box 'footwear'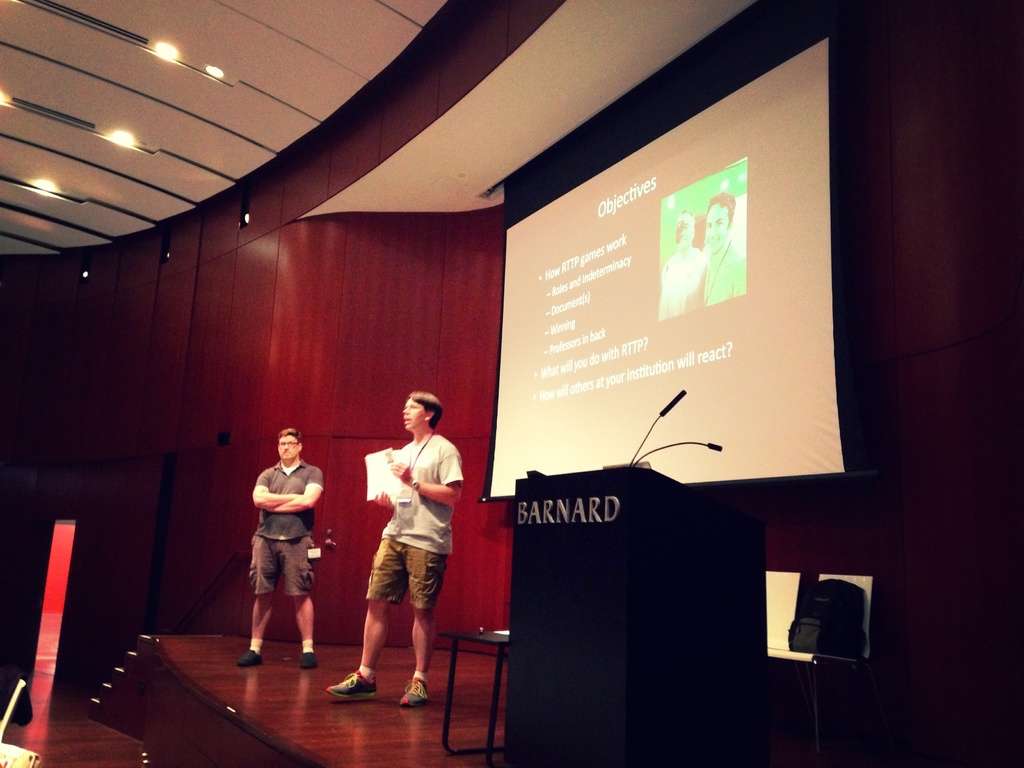
l=323, t=664, r=383, b=700
